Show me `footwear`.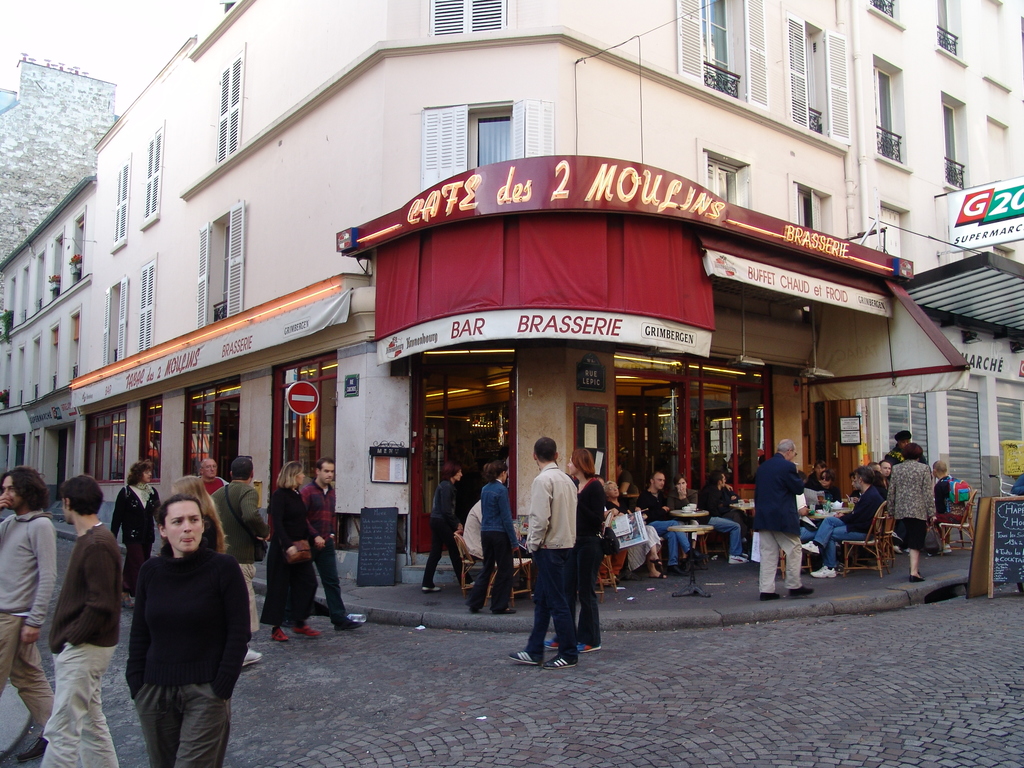
`footwear` is here: box(905, 570, 924, 579).
